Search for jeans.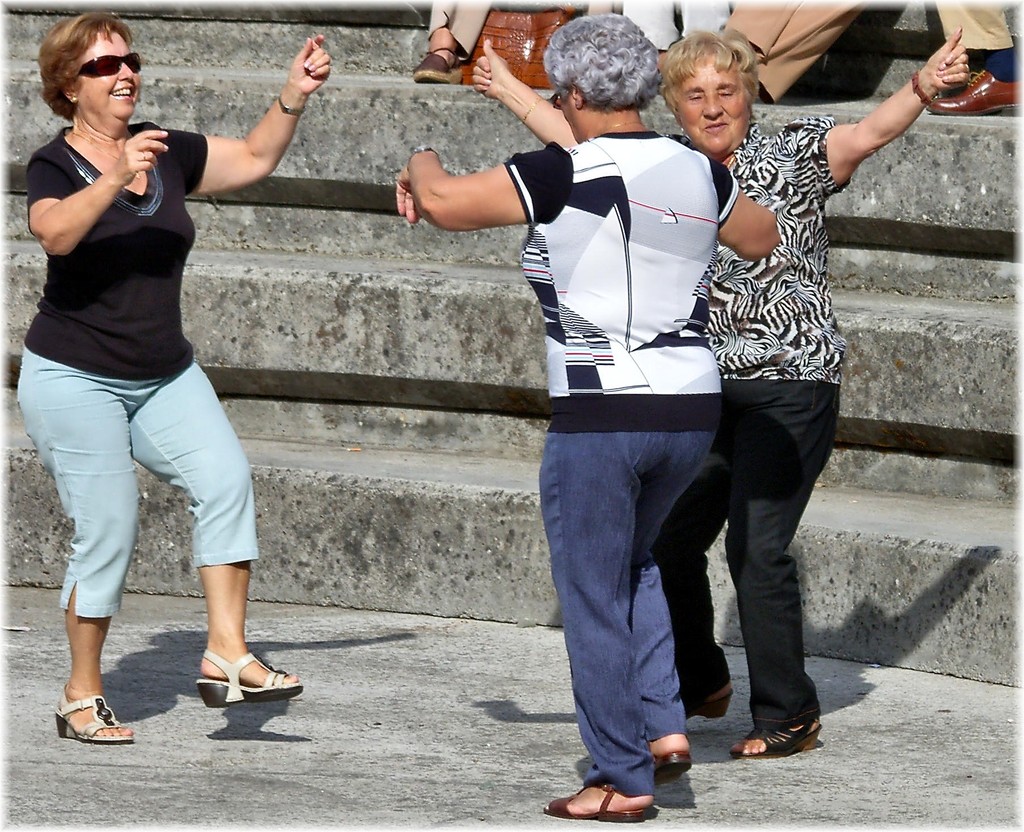
Found at rect(698, 370, 848, 742).
